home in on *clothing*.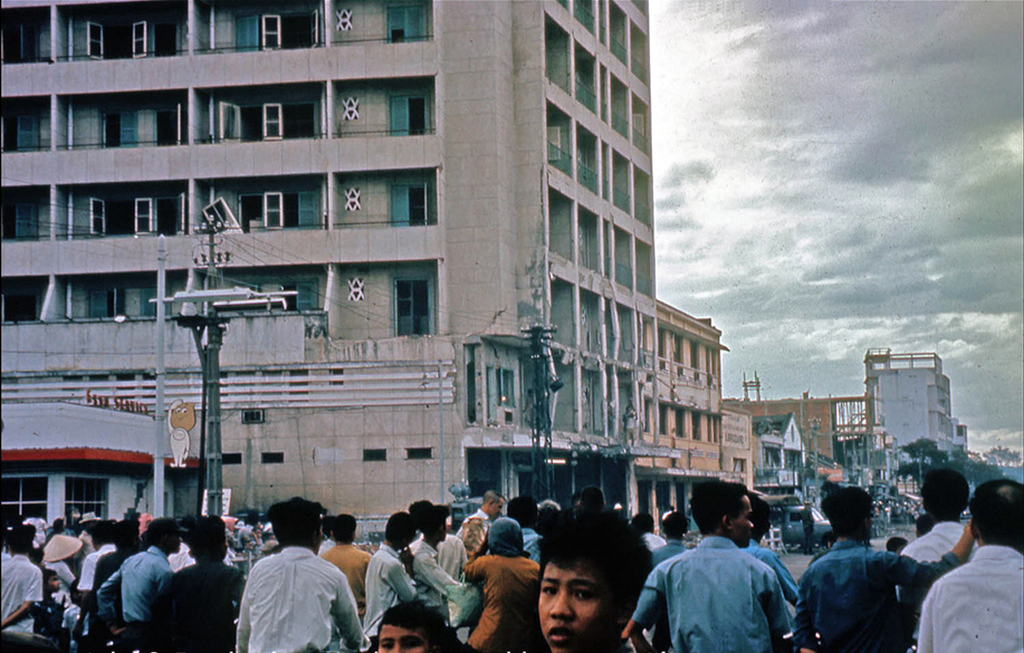
Homed in at [236, 545, 367, 652].
